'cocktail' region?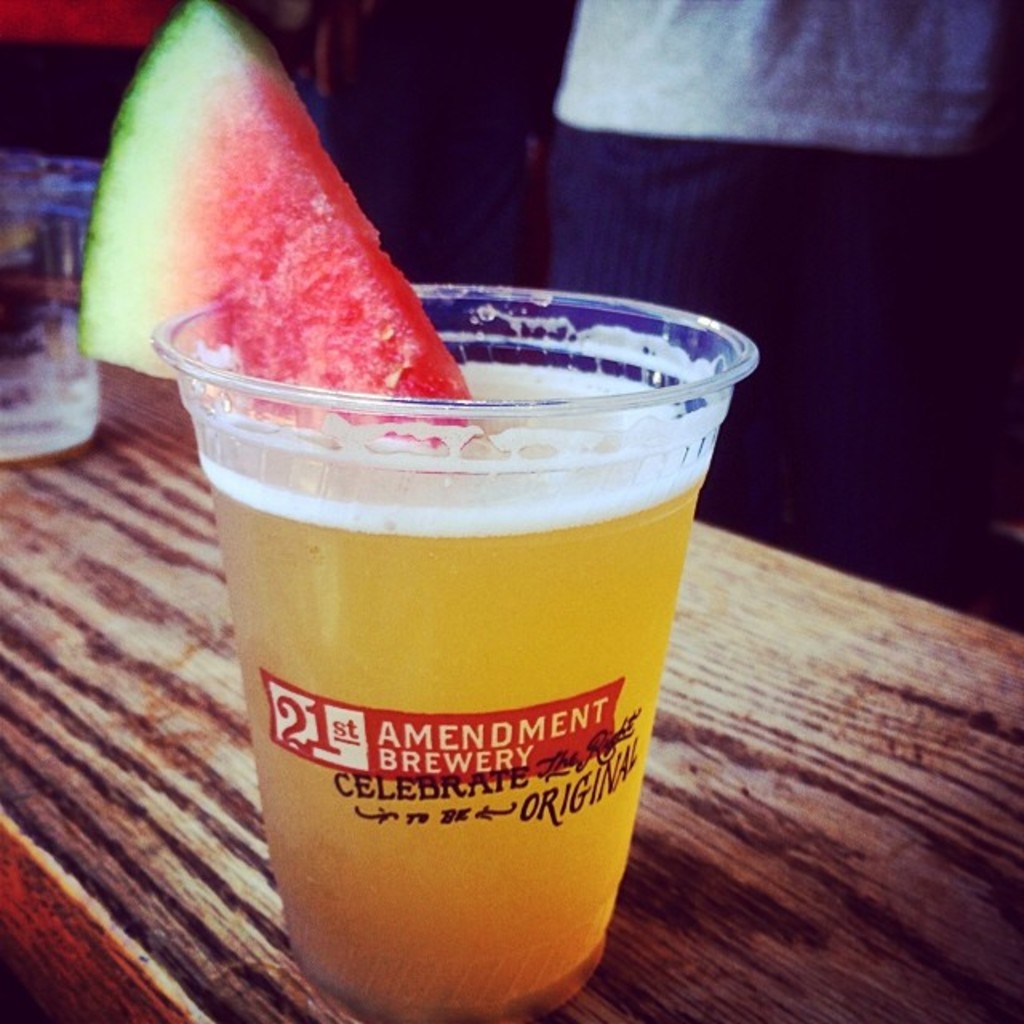
box(74, 0, 758, 1022)
